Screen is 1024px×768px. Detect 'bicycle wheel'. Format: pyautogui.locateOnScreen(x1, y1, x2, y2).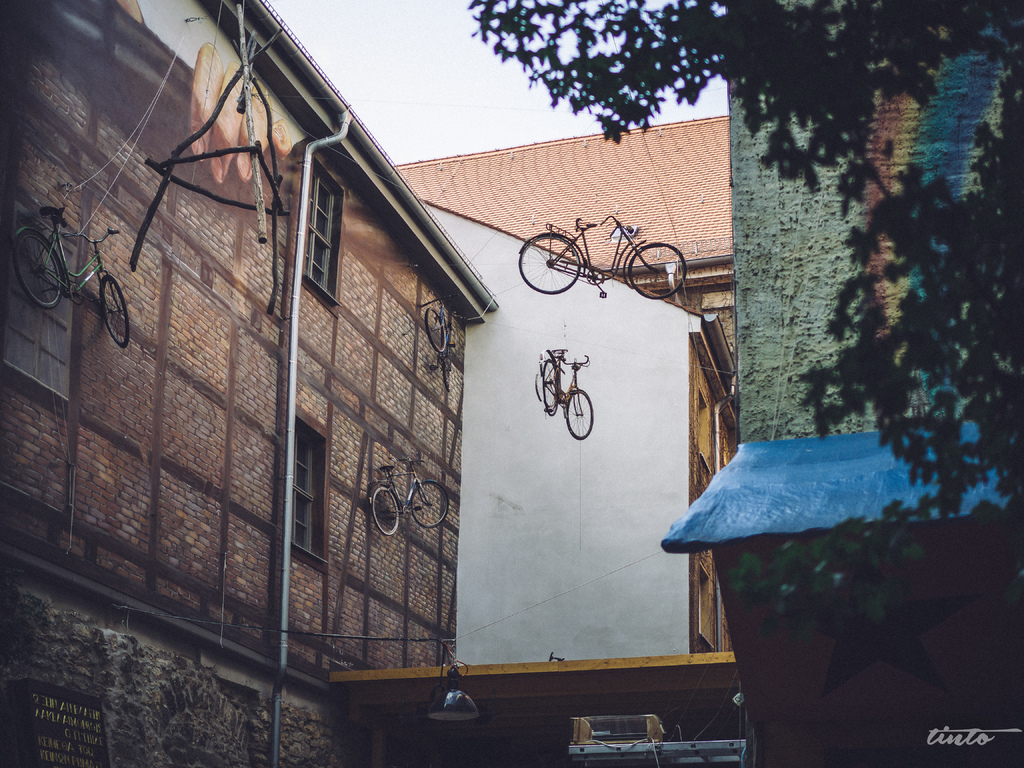
pyautogui.locateOnScreen(566, 385, 595, 440).
